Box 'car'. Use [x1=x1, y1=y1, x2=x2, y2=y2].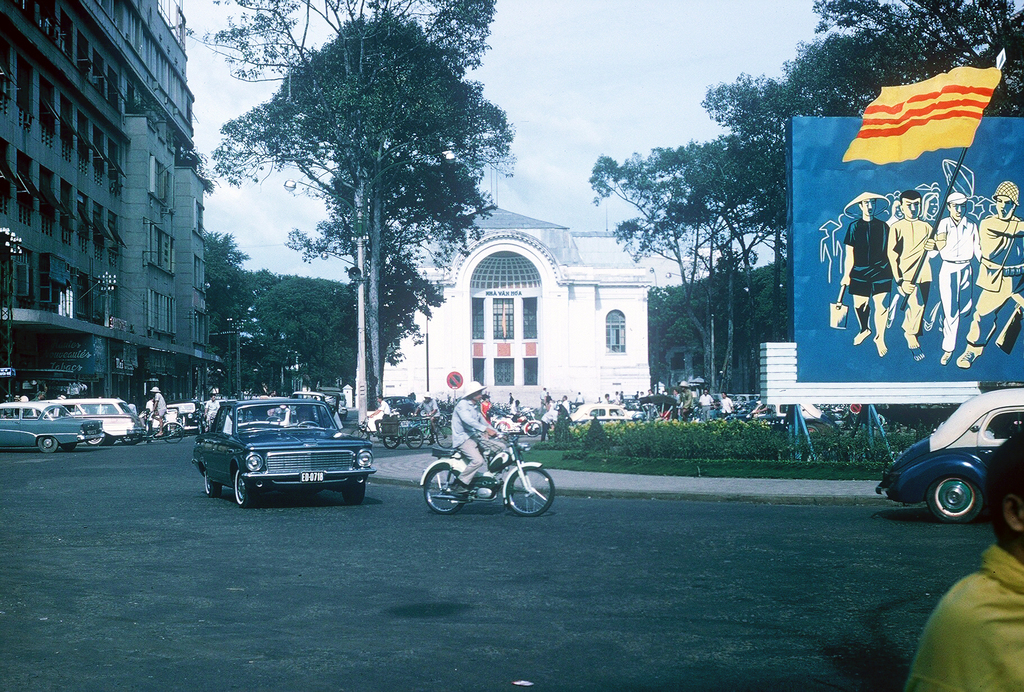
[x1=874, y1=387, x2=1023, y2=526].
